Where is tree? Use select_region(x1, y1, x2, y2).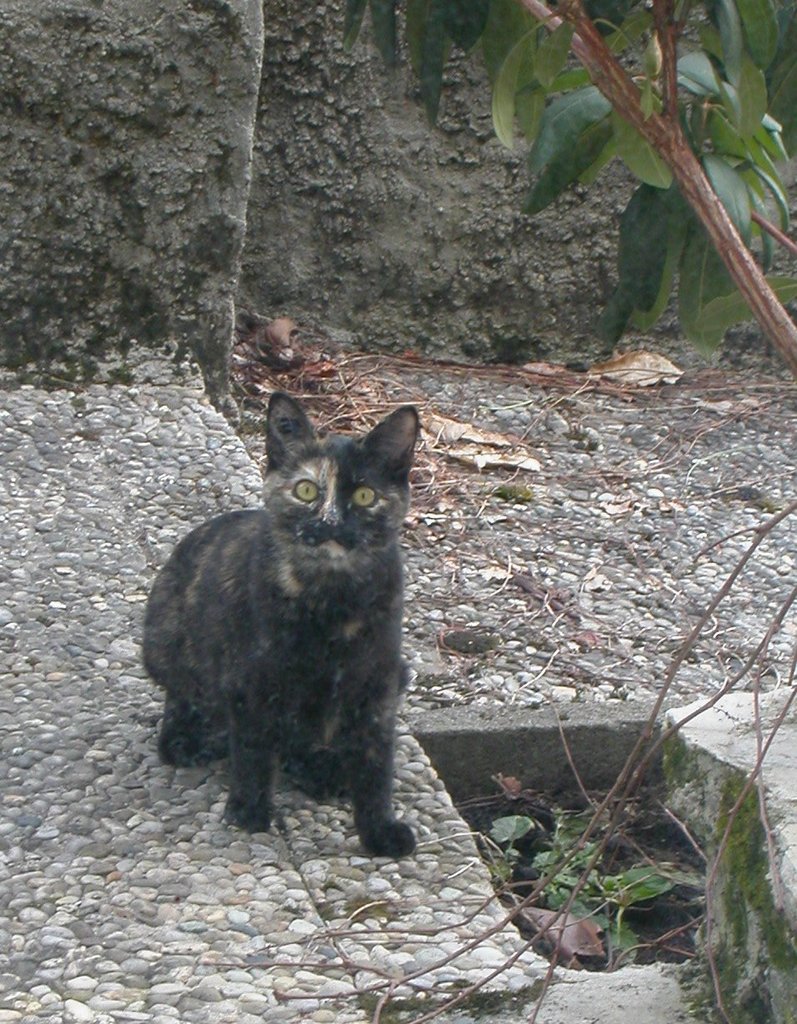
select_region(344, 0, 796, 388).
